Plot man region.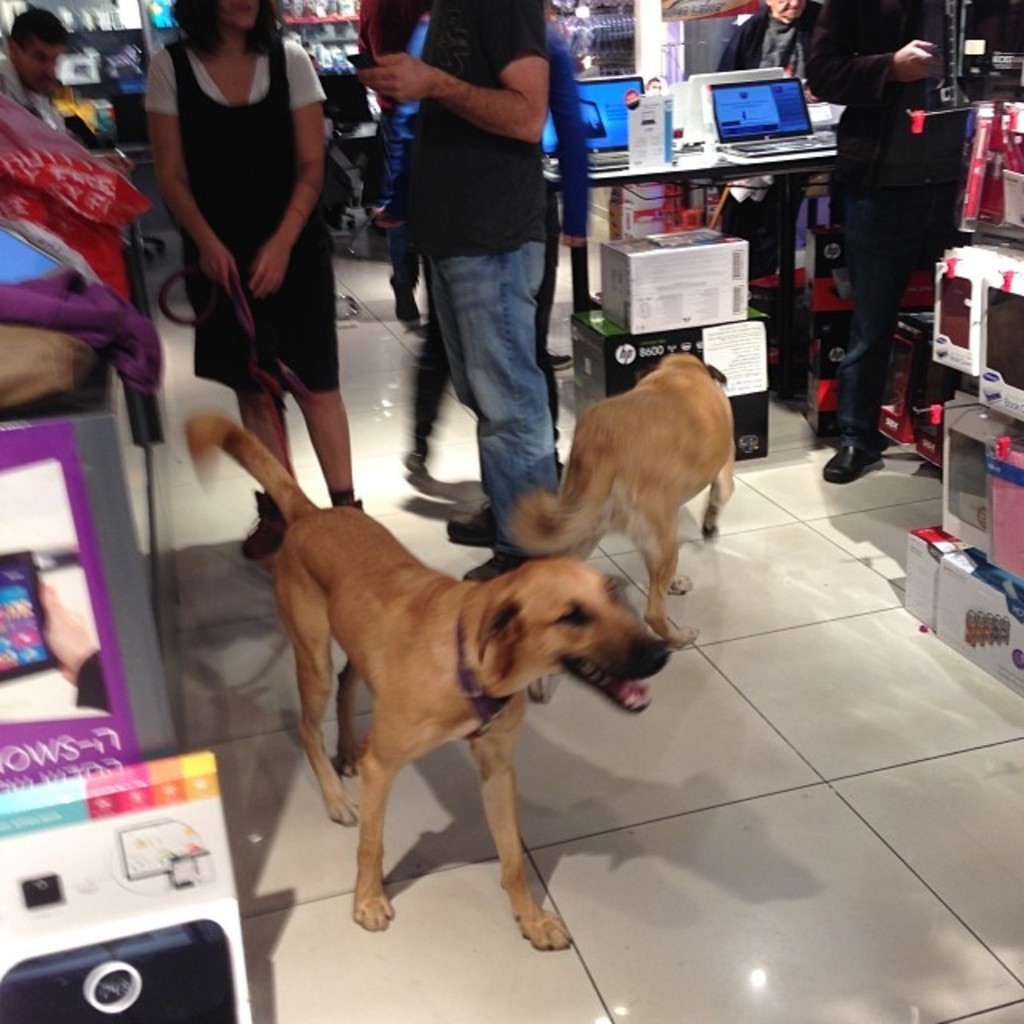
Plotted at bbox=(0, 2, 61, 134).
